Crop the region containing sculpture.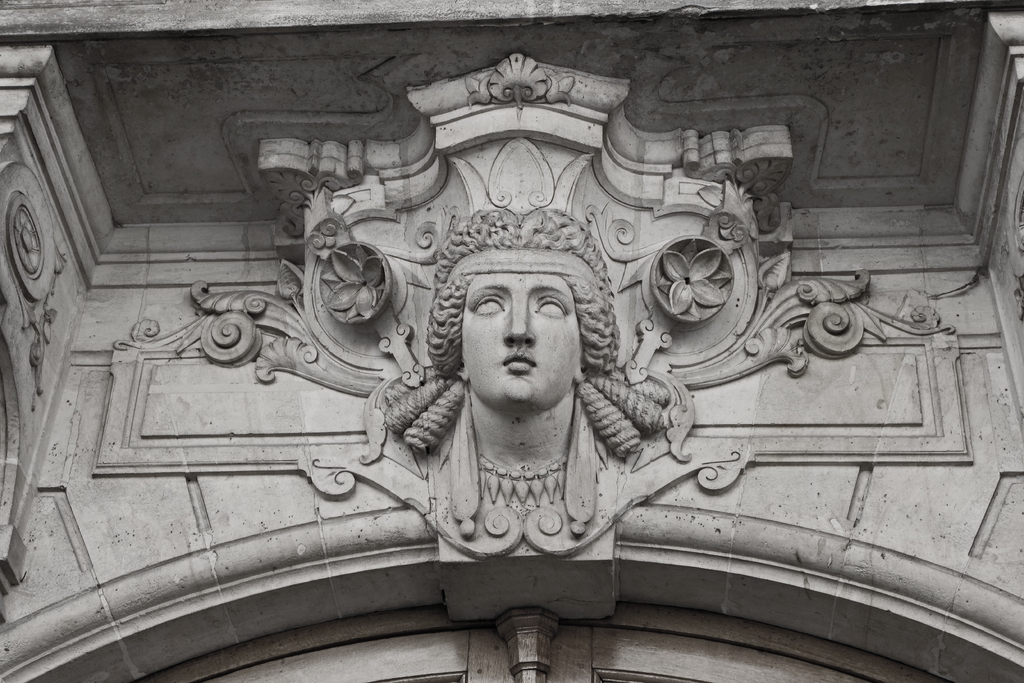
Crop region: locate(369, 240, 668, 577).
